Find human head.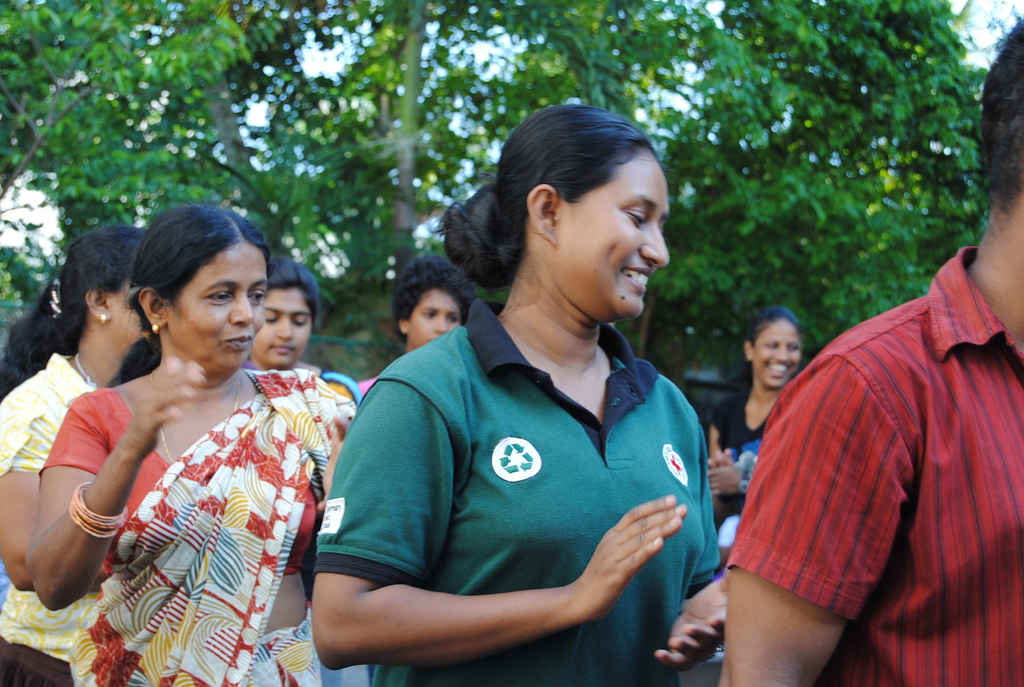
128,206,270,375.
